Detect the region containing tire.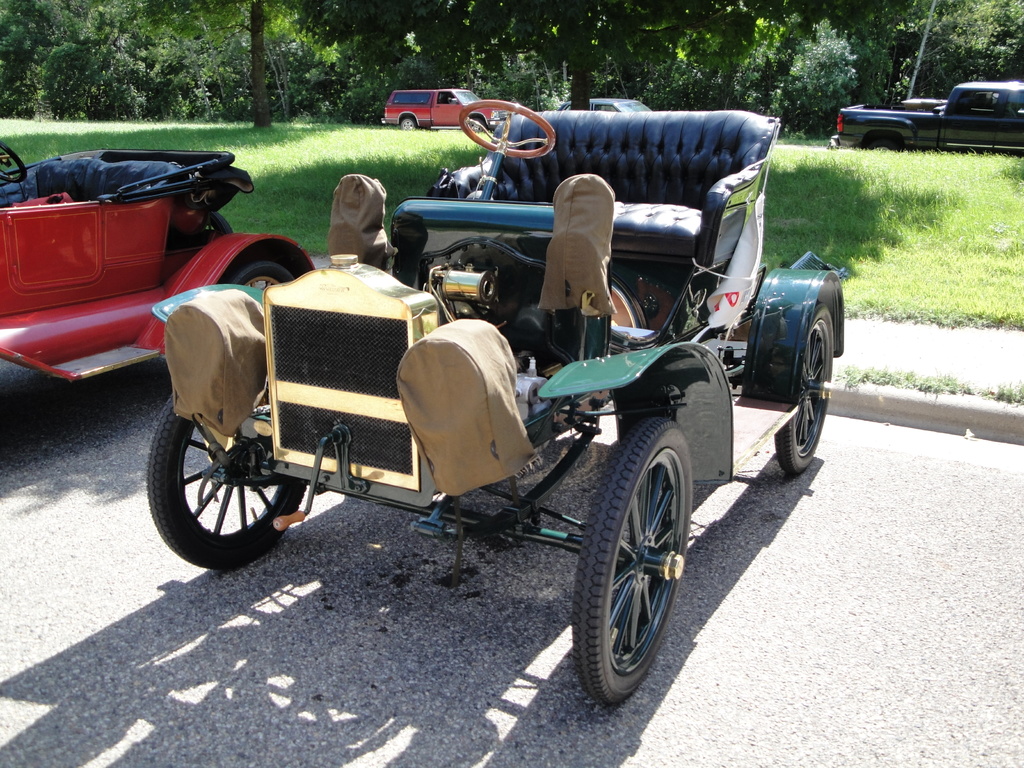
bbox(207, 241, 303, 296).
